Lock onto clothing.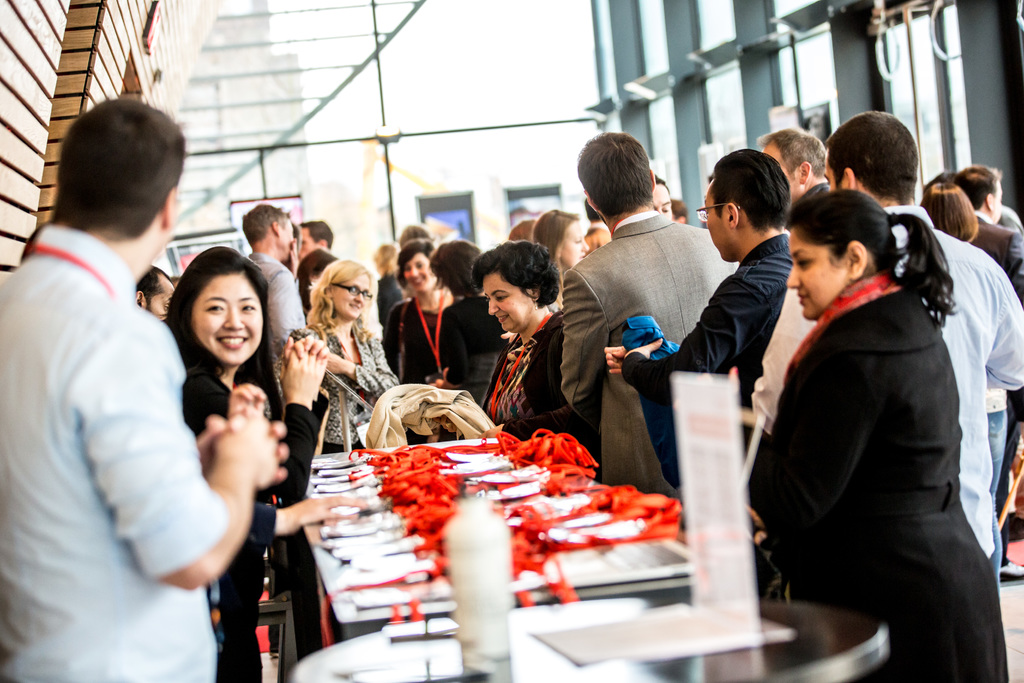
Locked: box=[378, 264, 401, 320].
